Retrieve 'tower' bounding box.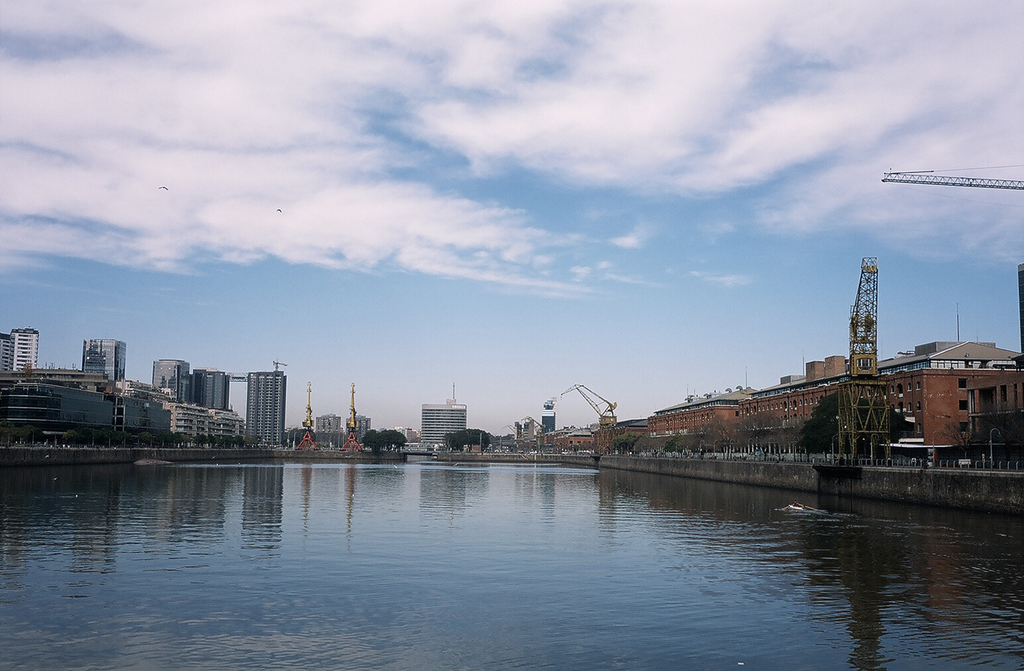
Bounding box: <box>424,380,468,443</box>.
